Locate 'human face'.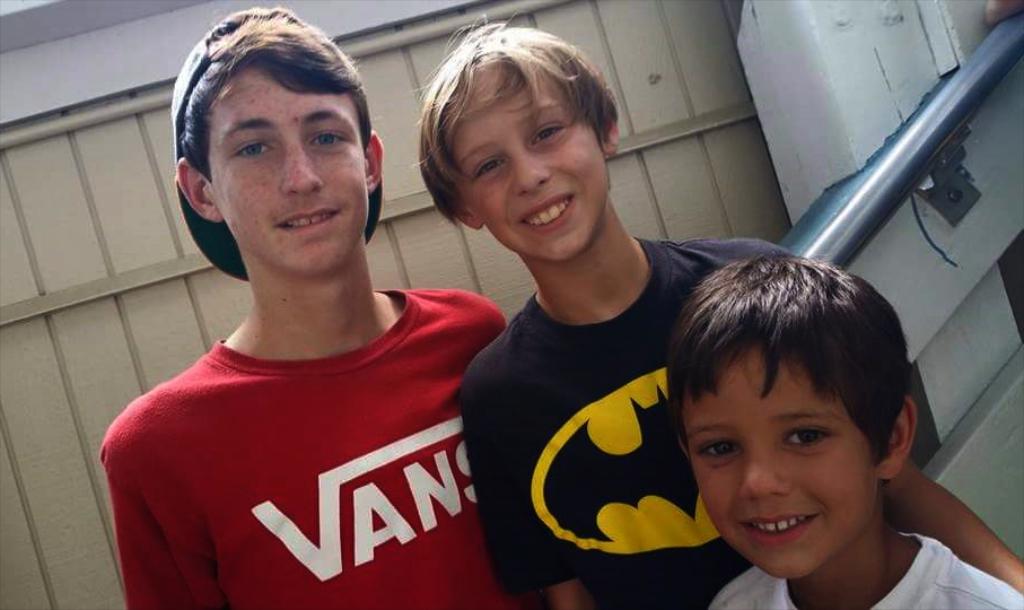
Bounding box: <box>461,67,611,255</box>.
